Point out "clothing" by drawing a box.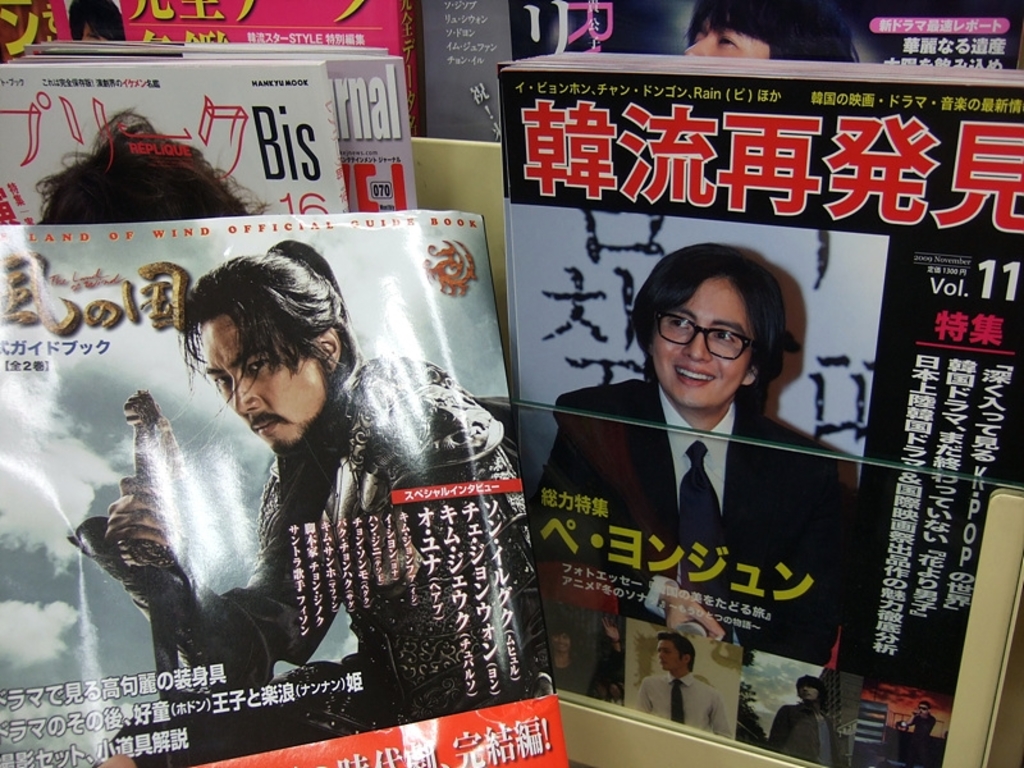
detection(70, 364, 554, 767).
